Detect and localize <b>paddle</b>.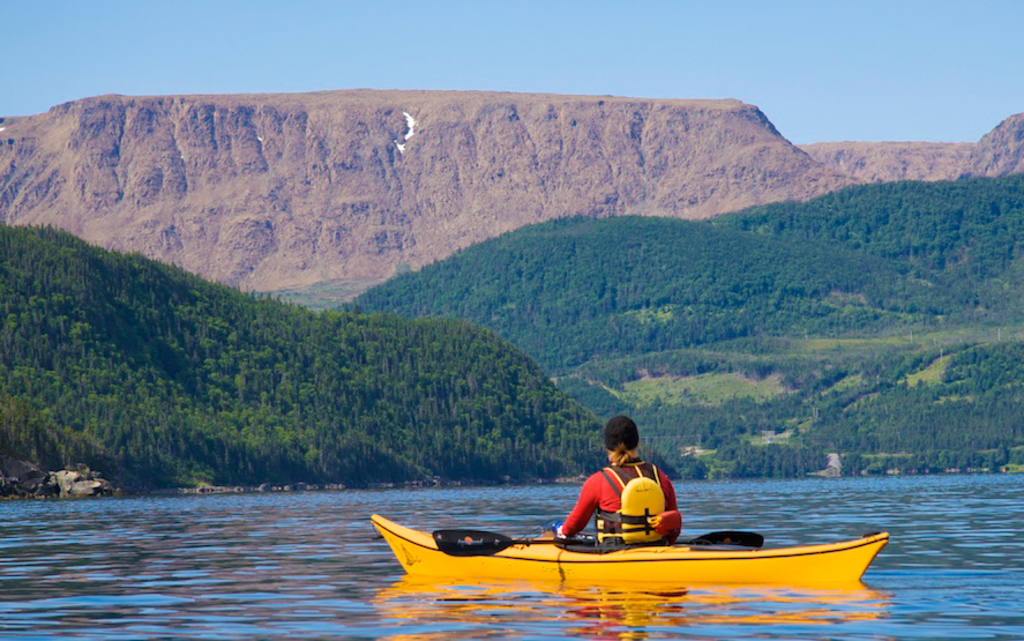
Localized at [left=433, top=524, right=768, bottom=557].
